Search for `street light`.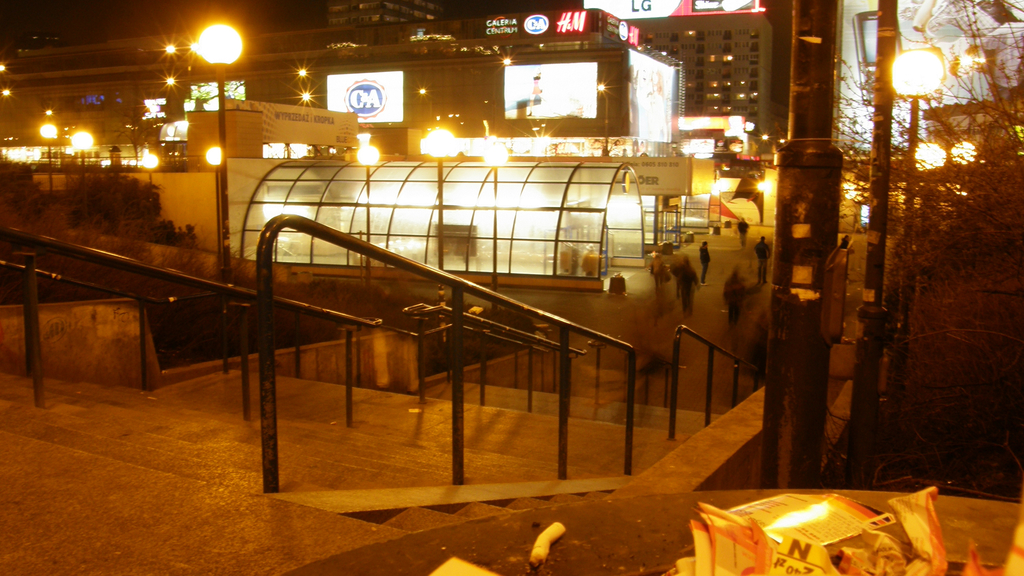
Found at {"left": 480, "top": 140, "right": 509, "bottom": 312}.
